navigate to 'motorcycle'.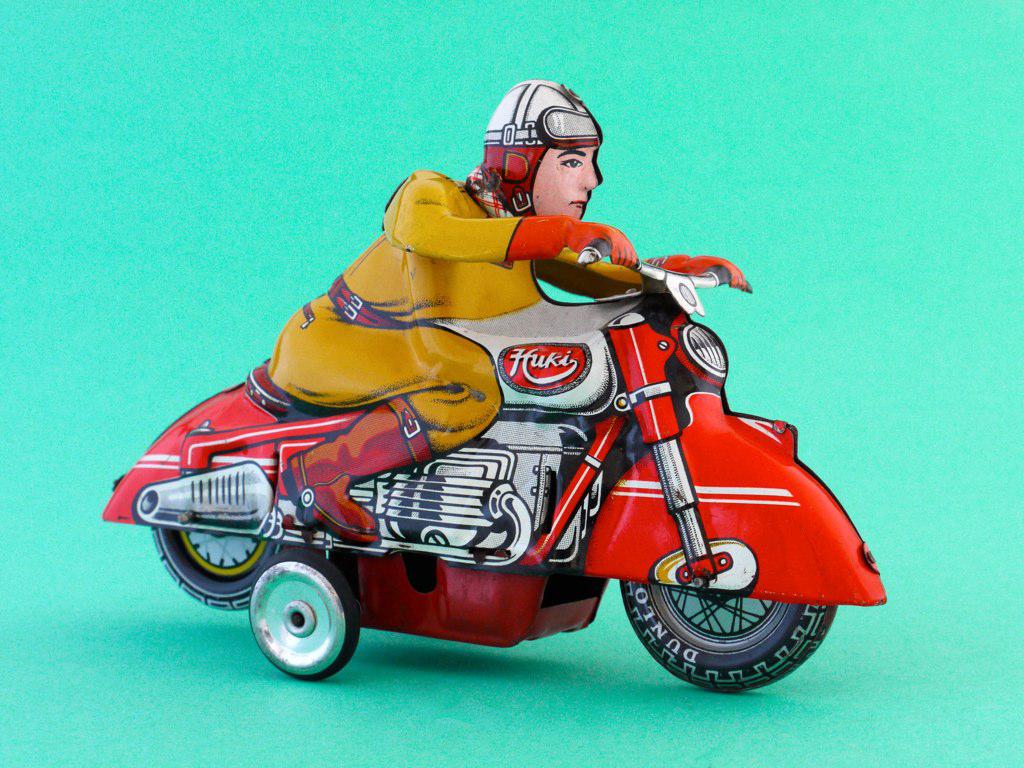
Navigation target: BBox(119, 204, 883, 708).
